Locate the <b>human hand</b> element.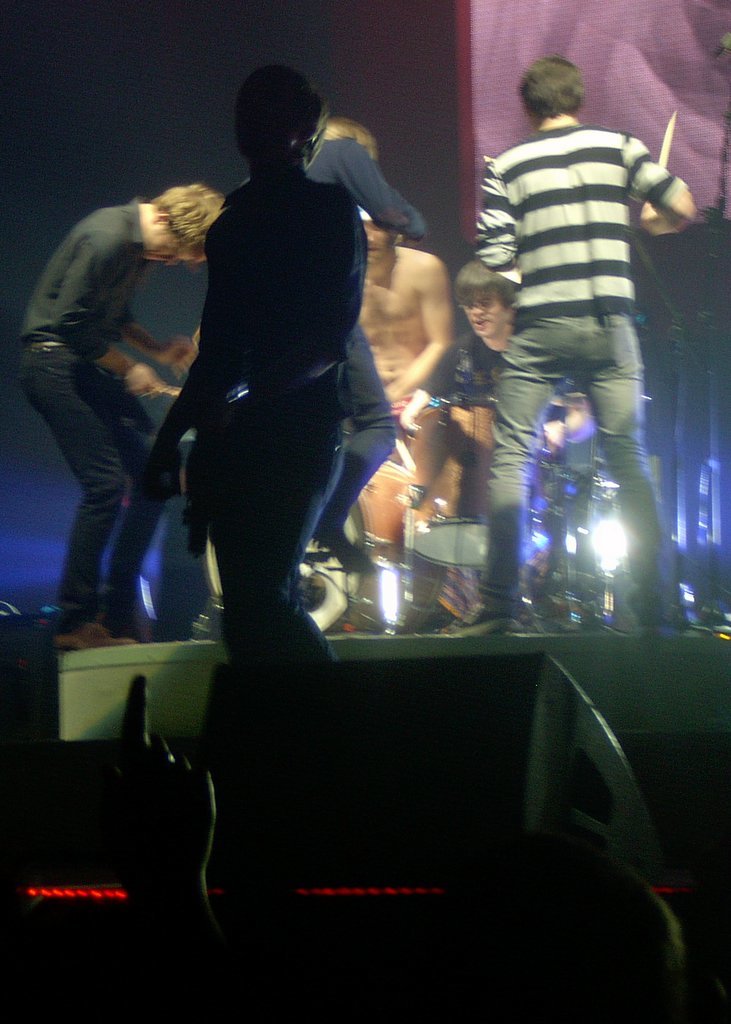
Element bbox: l=637, t=200, r=660, b=224.
